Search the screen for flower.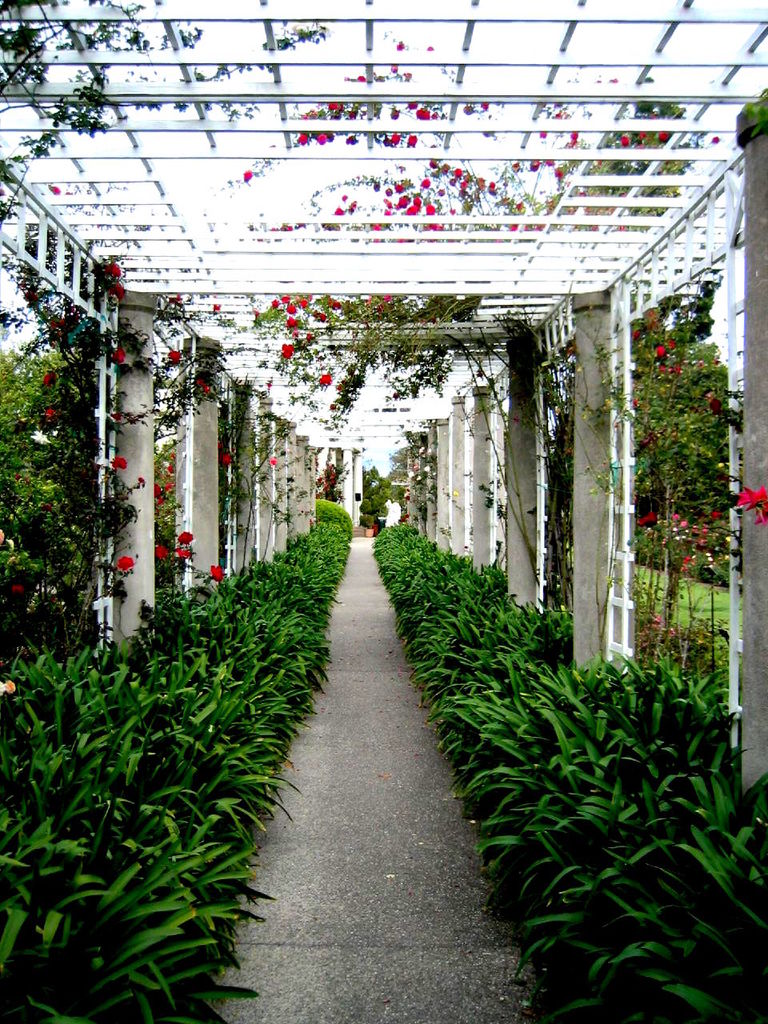
Found at 211/298/218/311.
